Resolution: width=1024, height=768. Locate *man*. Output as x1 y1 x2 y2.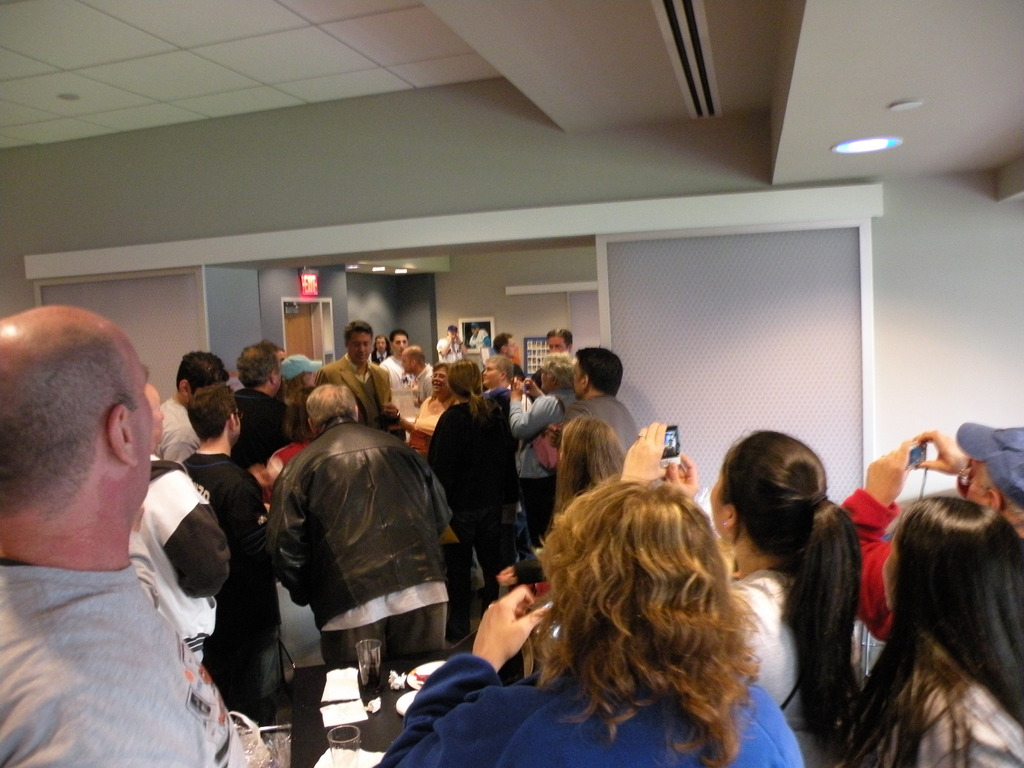
280 352 321 384.
